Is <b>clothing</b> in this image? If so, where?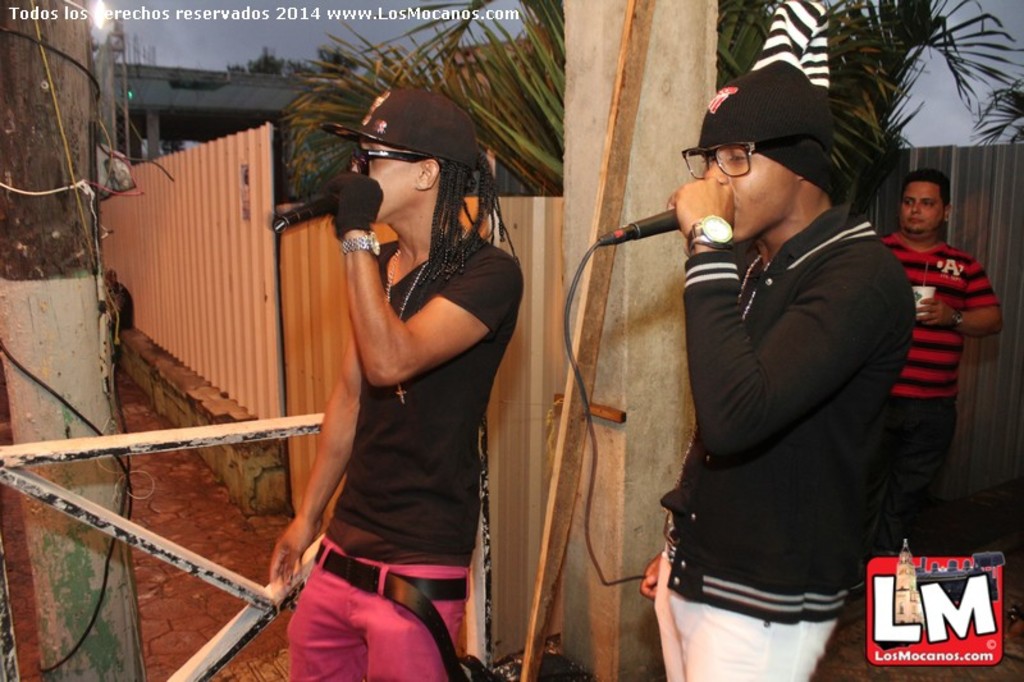
Yes, at {"x1": 653, "y1": 202, "x2": 915, "y2": 681}.
